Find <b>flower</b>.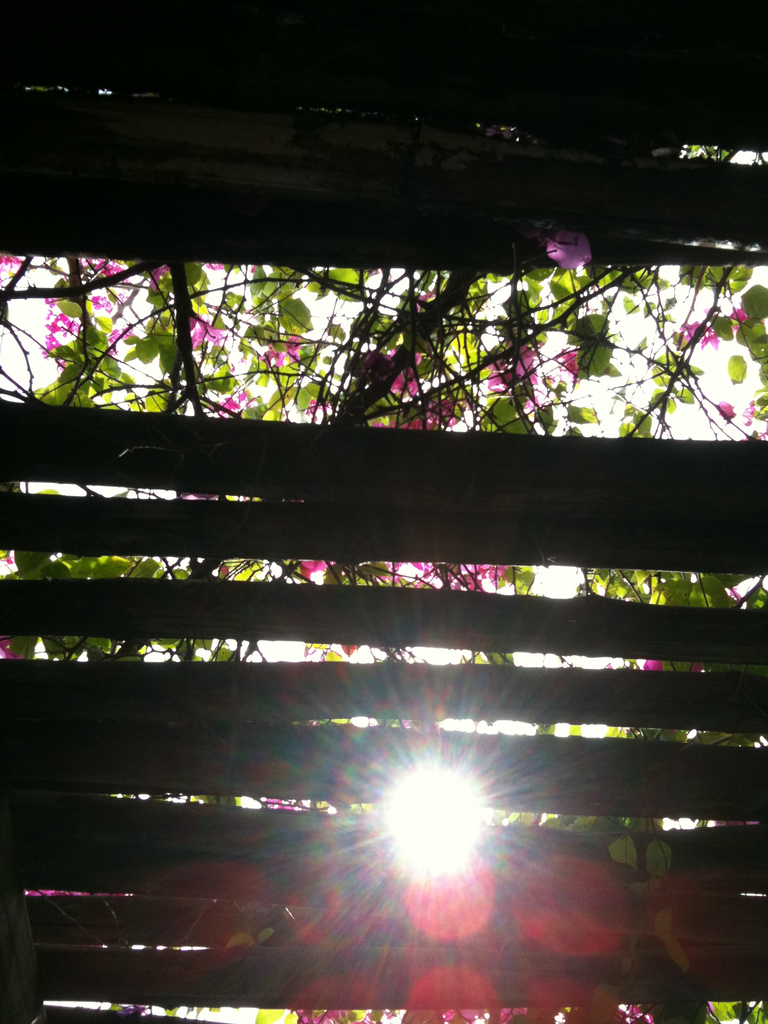
{"x1": 737, "y1": 399, "x2": 754, "y2": 420}.
